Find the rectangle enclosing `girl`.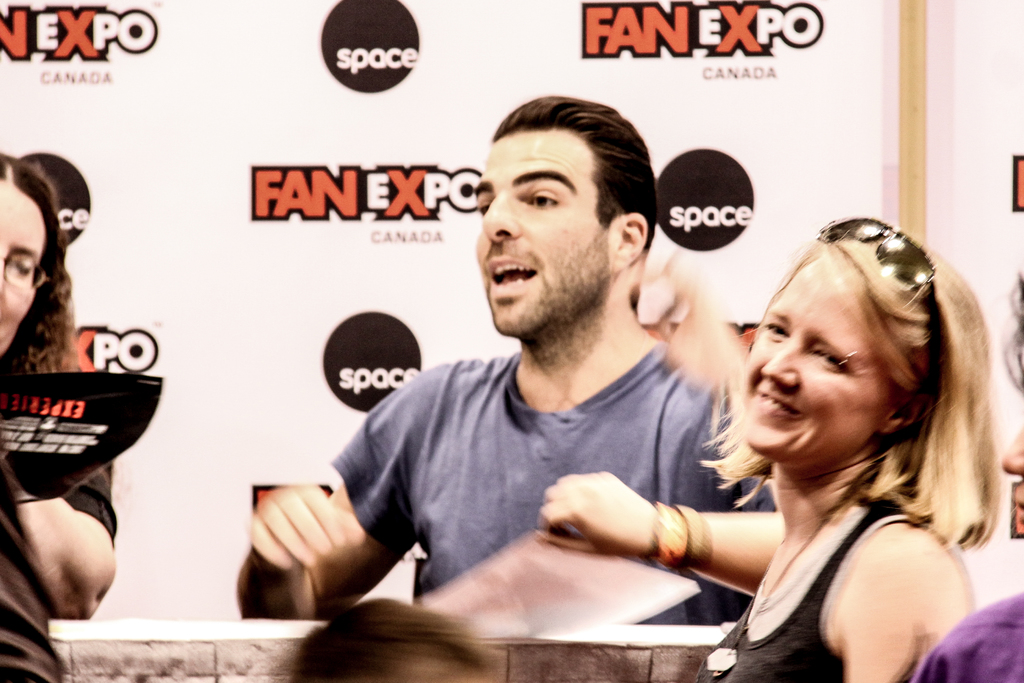
685, 222, 1012, 682.
